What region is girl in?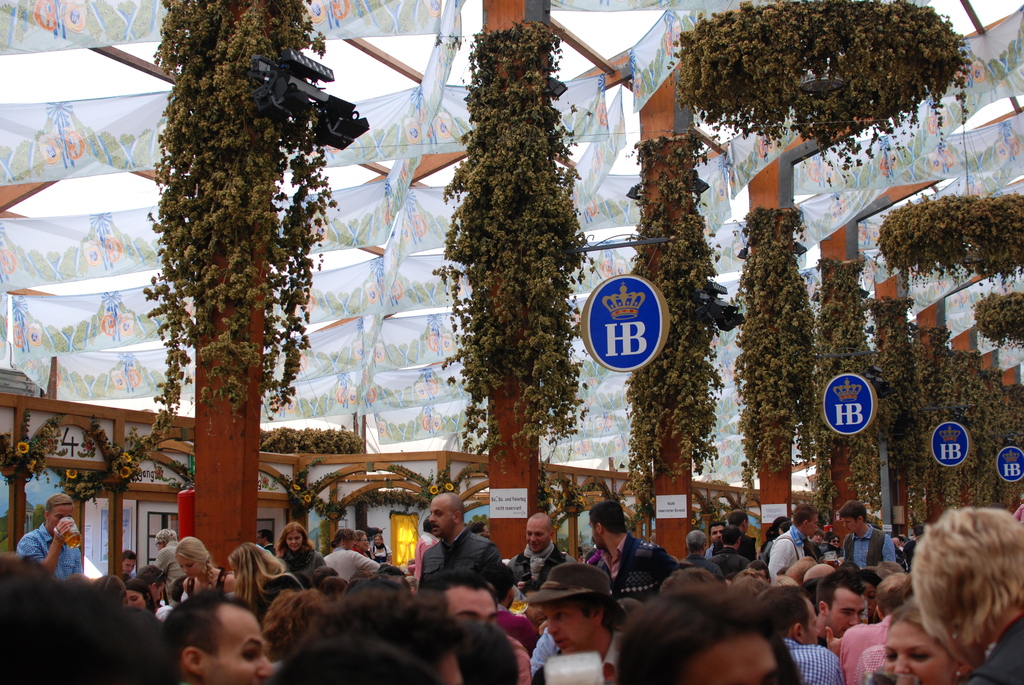
[178, 536, 236, 601].
